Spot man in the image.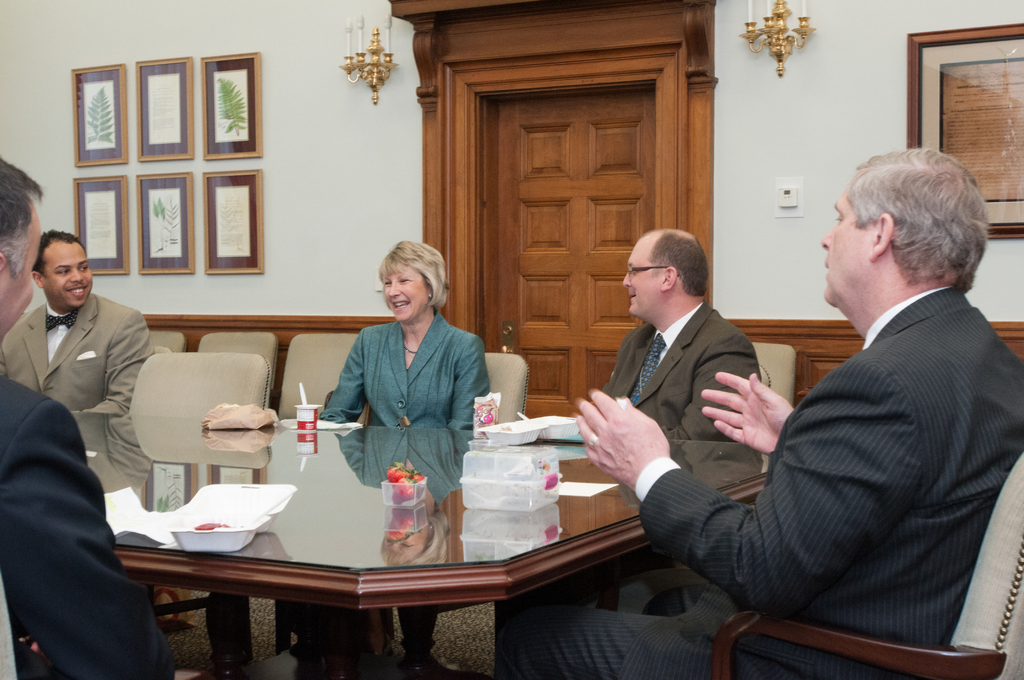
man found at region(490, 227, 766, 679).
